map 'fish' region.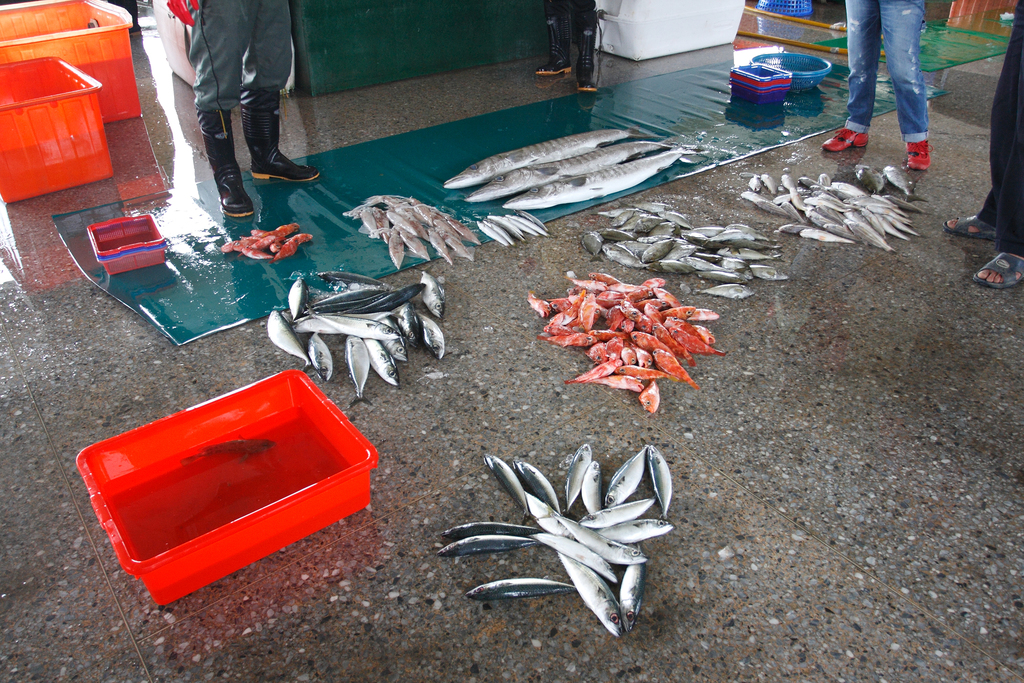
Mapped to {"left": 435, "top": 532, "right": 536, "bottom": 559}.
